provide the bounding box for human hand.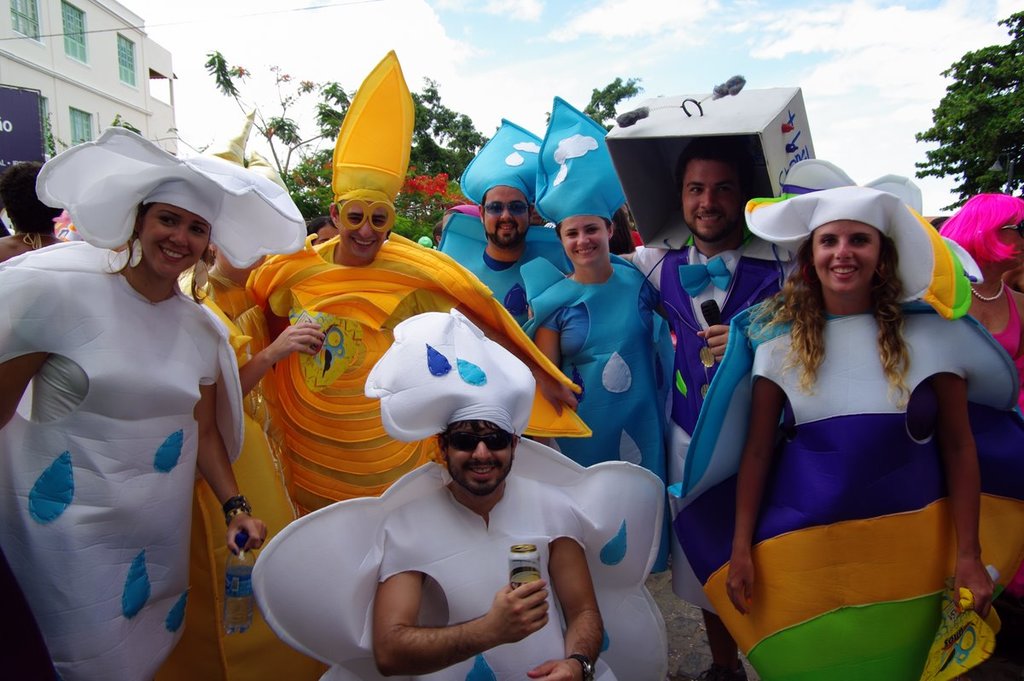
box(278, 323, 324, 354).
